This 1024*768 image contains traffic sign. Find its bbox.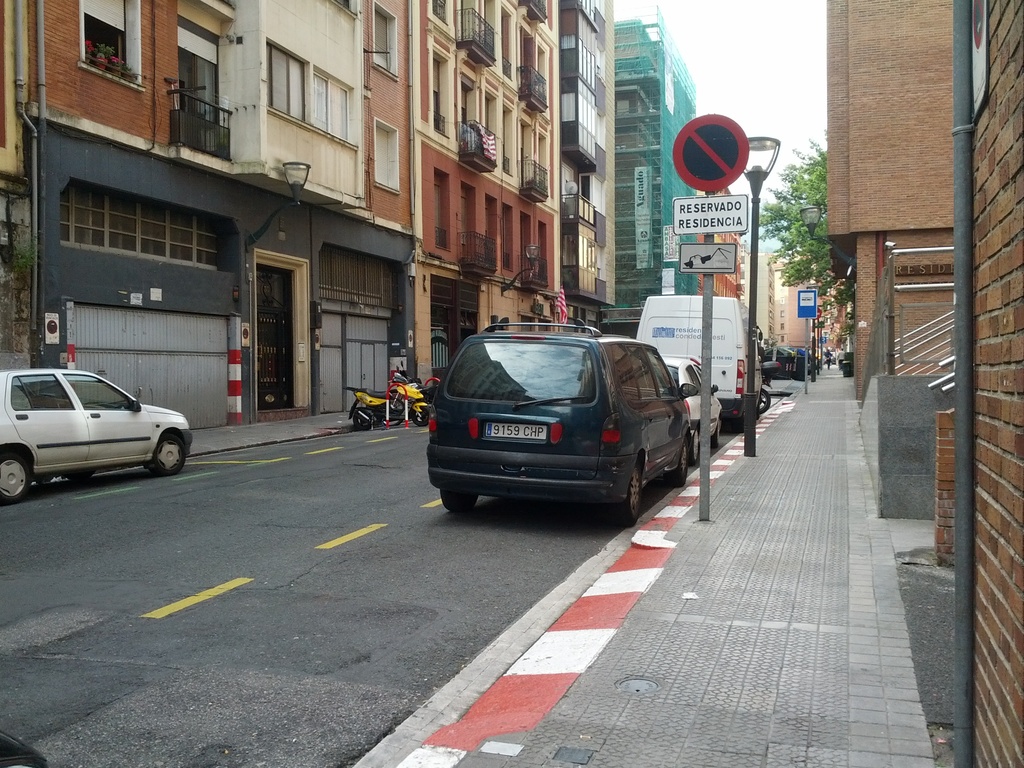
bbox(672, 113, 750, 196).
